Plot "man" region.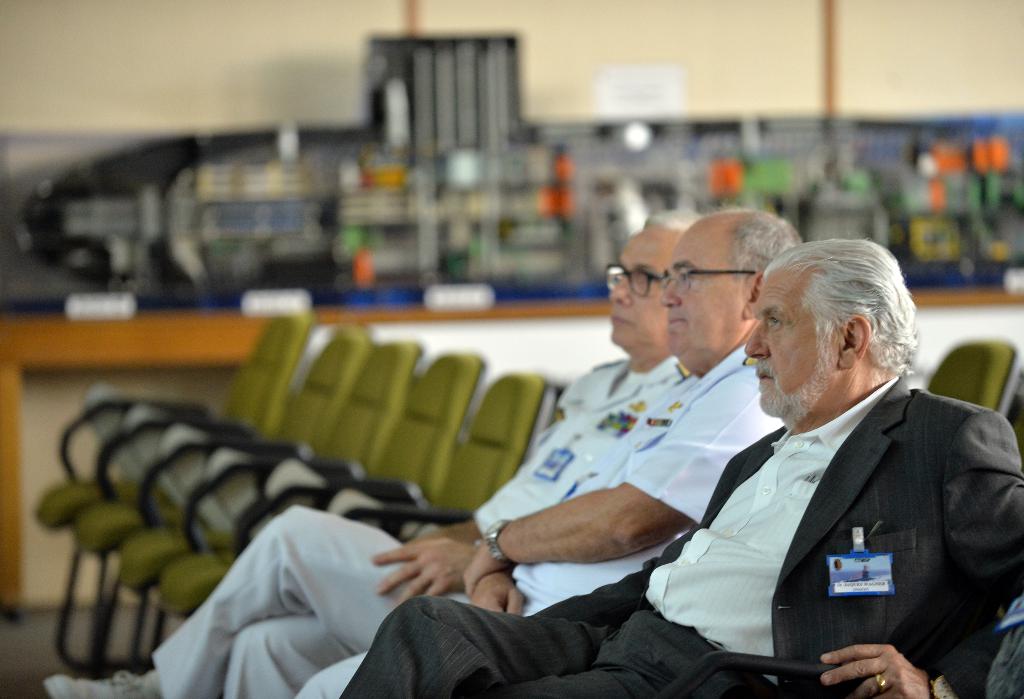
Plotted at left=38, top=208, right=697, bottom=698.
